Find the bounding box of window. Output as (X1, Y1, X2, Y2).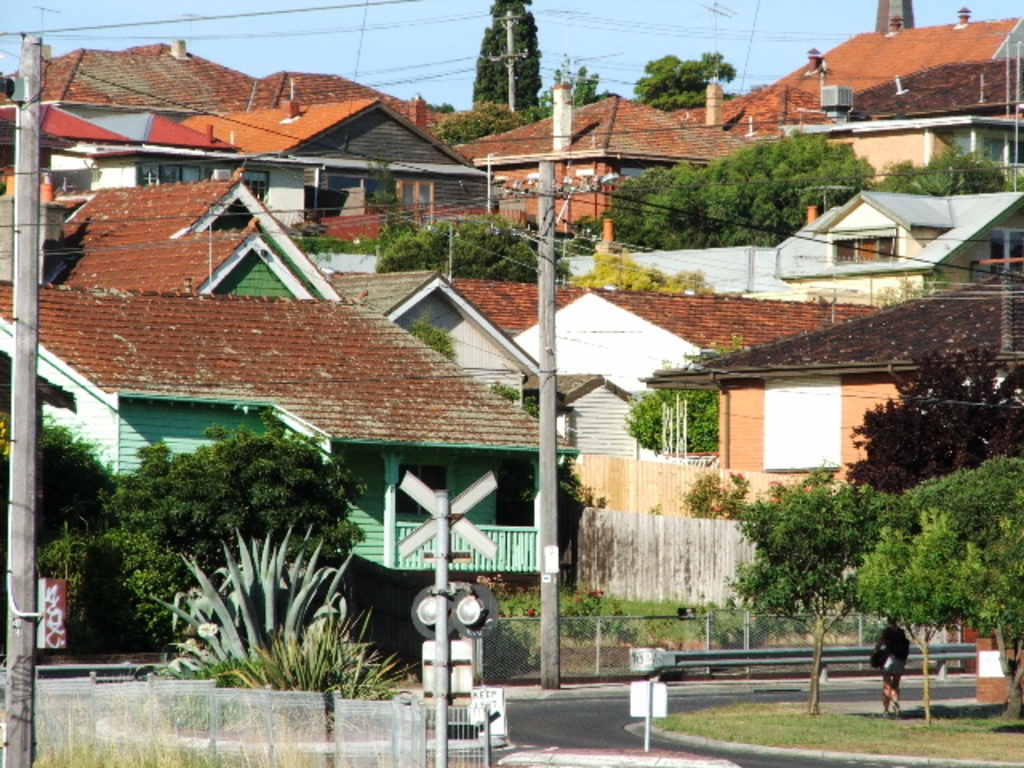
(227, 168, 272, 213).
